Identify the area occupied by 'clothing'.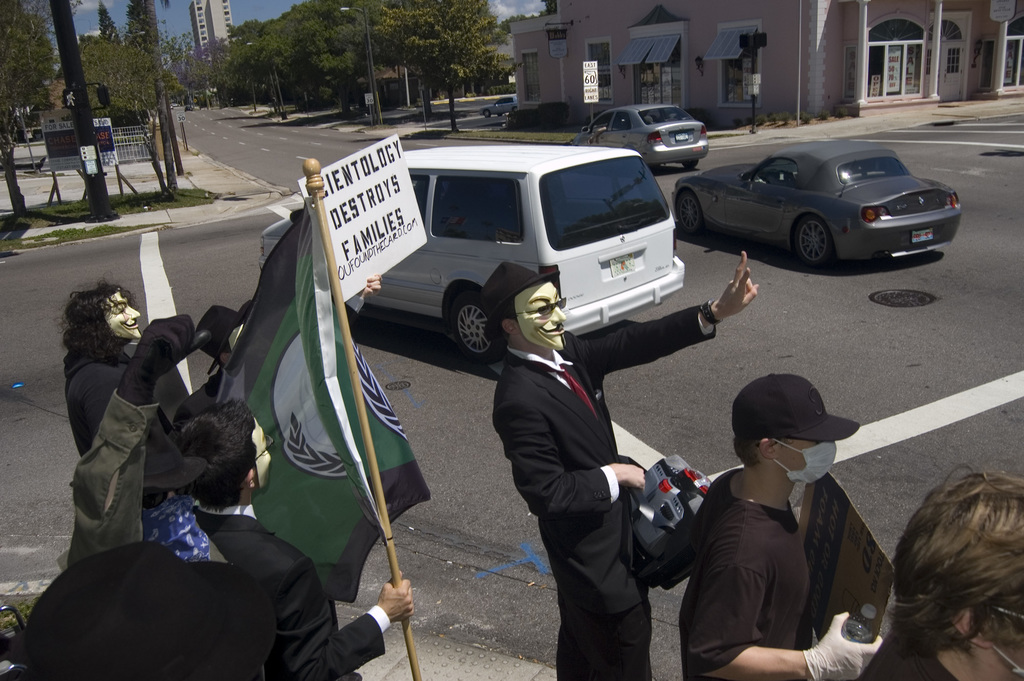
Area: pyautogui.locateOnScreen(503, 323, 721, 680).
